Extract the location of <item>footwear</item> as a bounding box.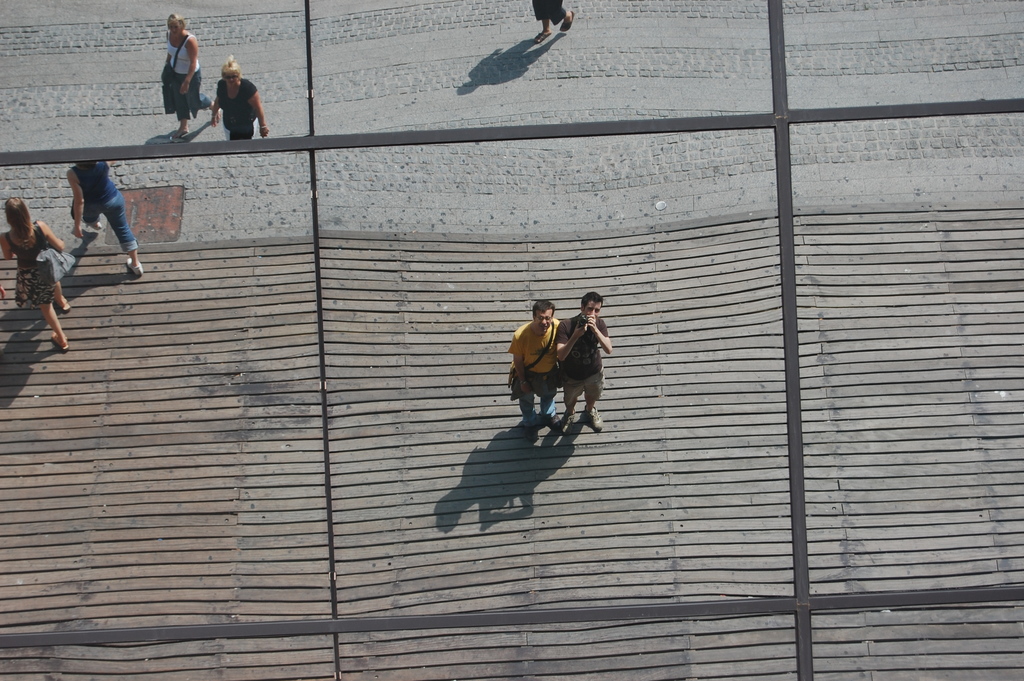
box(586, 409, 604, 432).
